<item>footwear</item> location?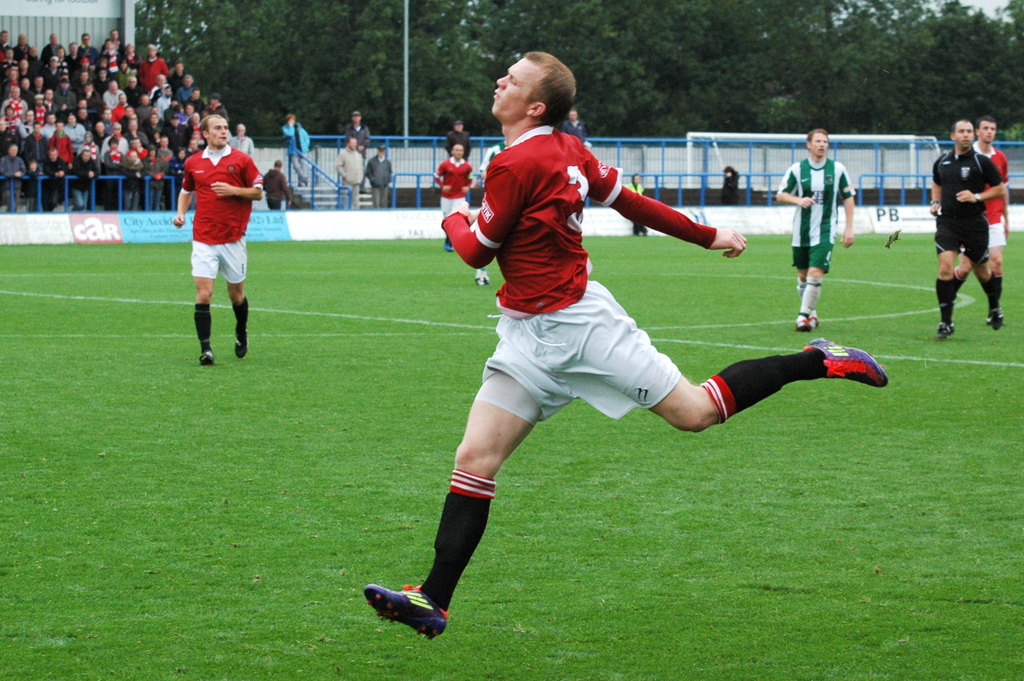
pyautogui.locateOnScreen(988, 307, 998, 322)
